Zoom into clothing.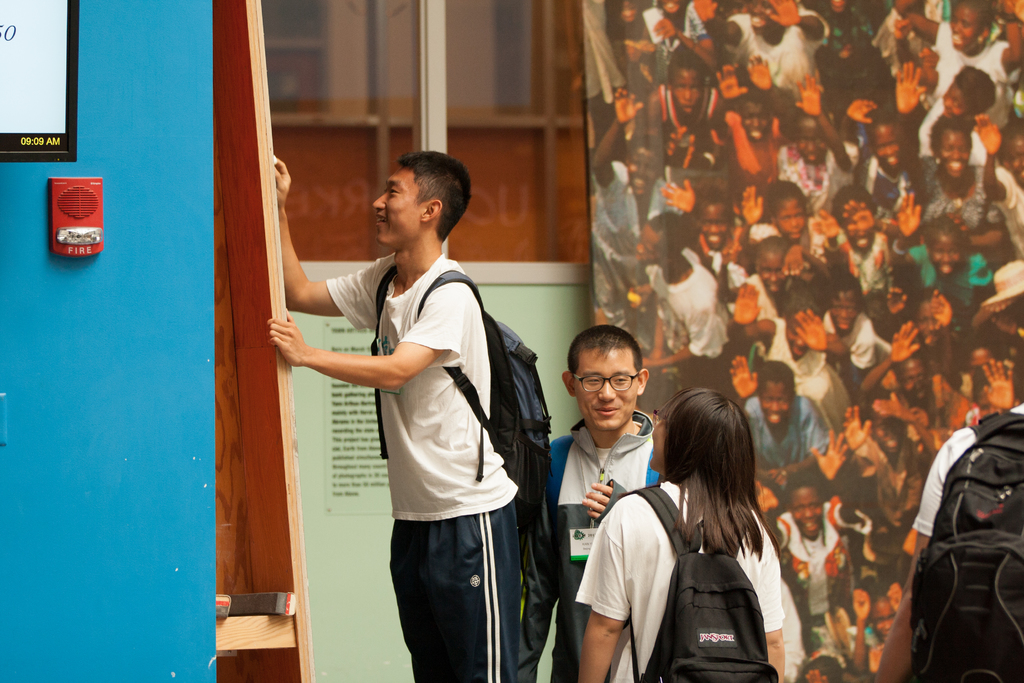
Zoom target: [x1=661, y1=81, x2=732, y2=180].
